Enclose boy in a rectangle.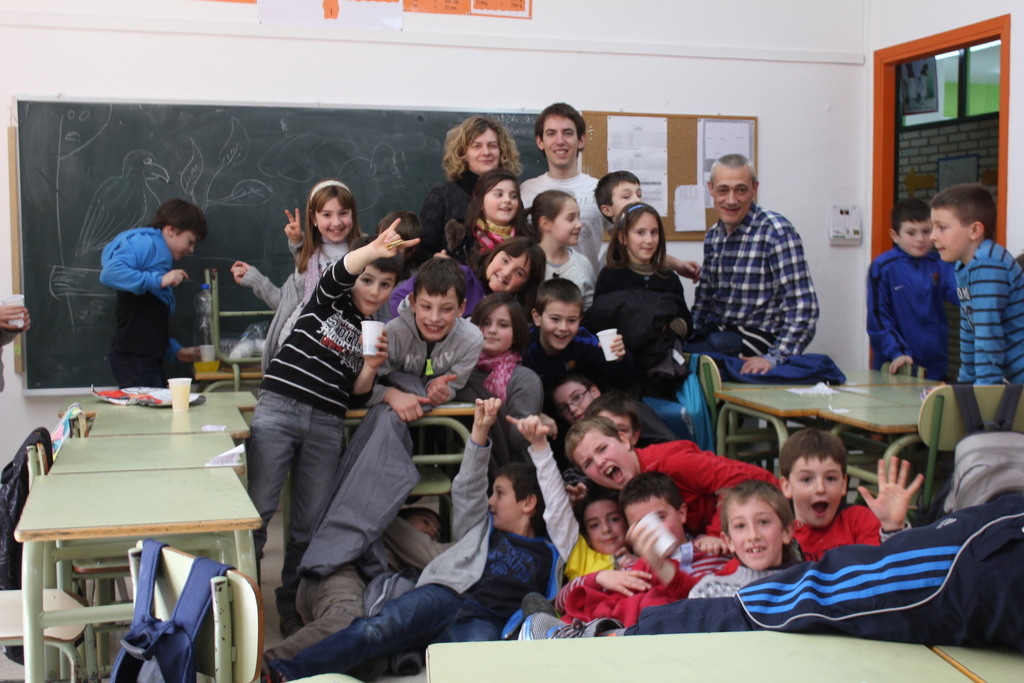
Rect(864, 201, 956, 386).
